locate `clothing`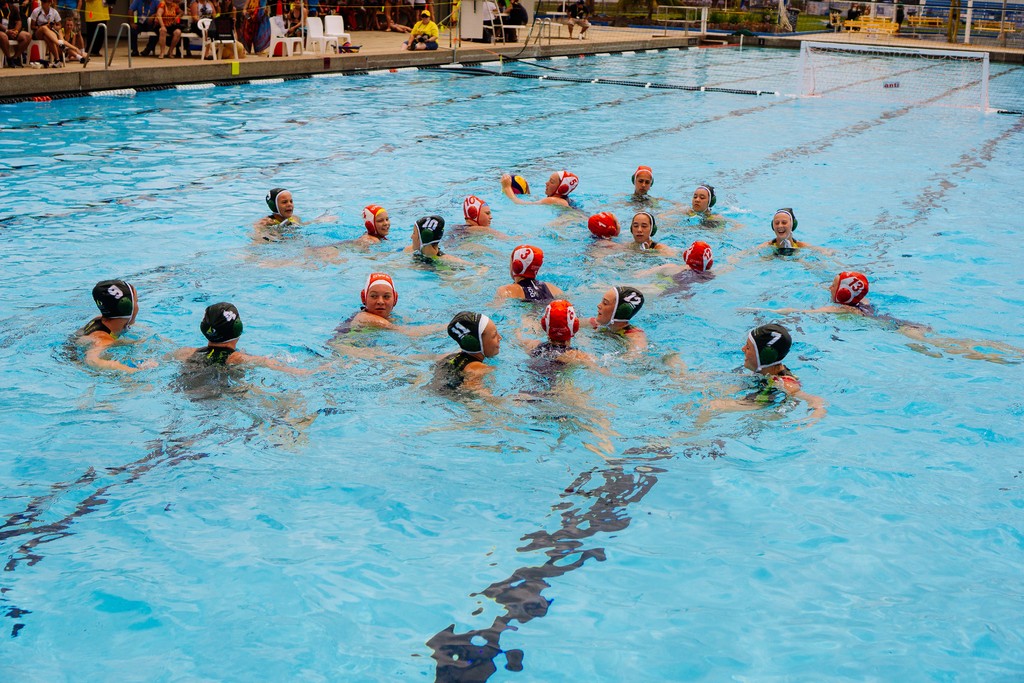
(424, 339, 483, 402)
